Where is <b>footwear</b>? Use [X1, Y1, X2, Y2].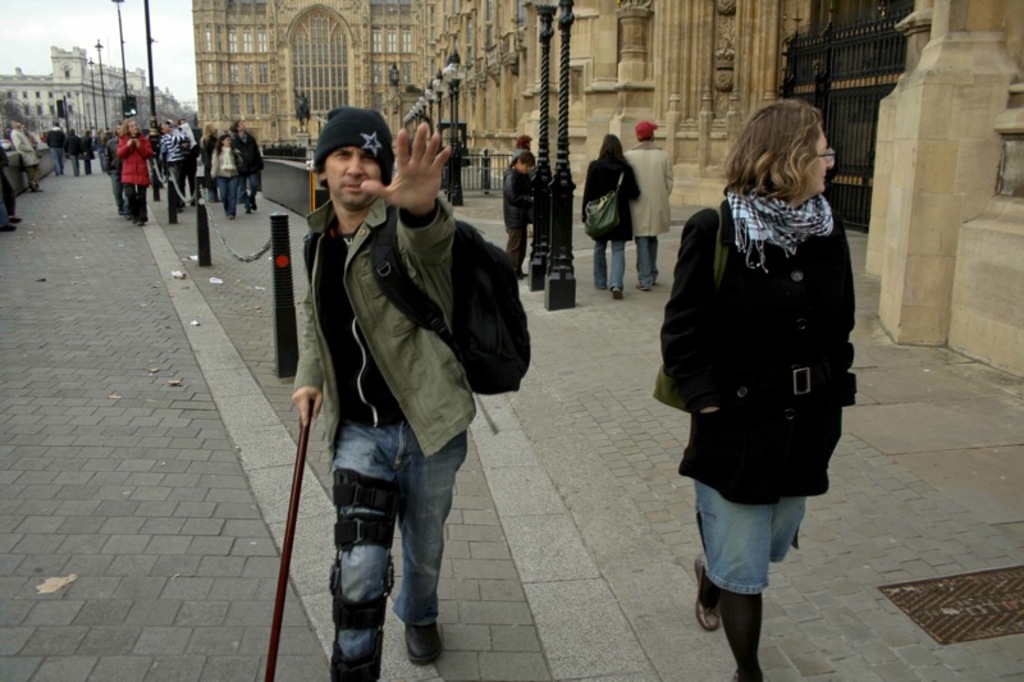
[609, 282, 626, 303].
